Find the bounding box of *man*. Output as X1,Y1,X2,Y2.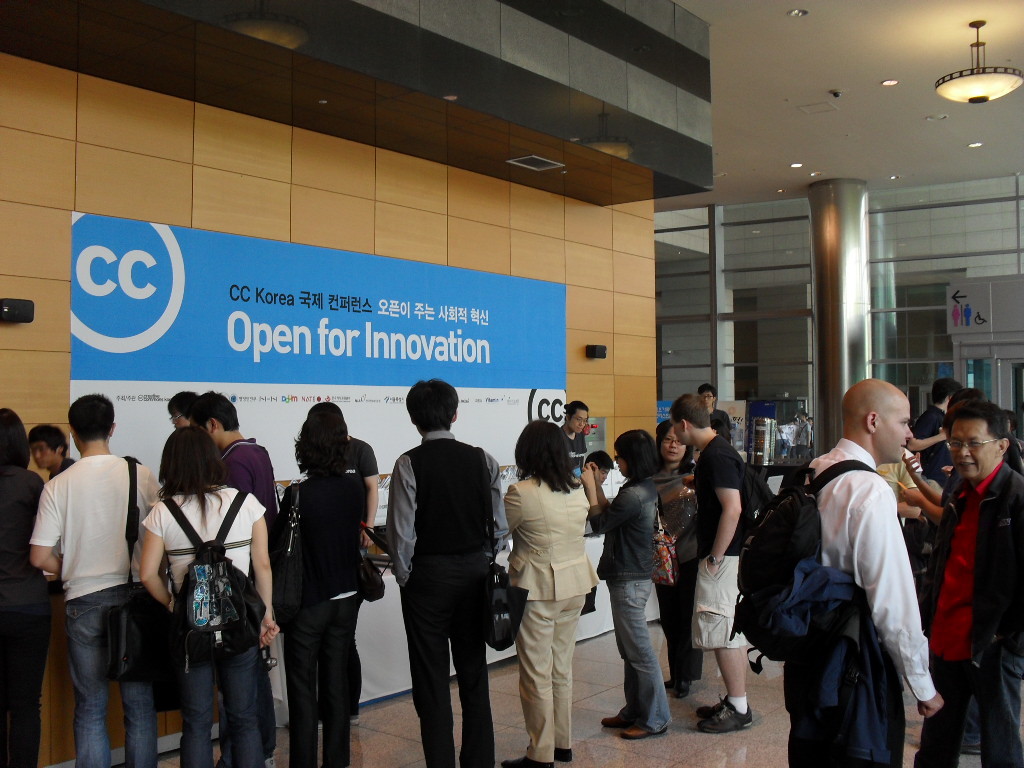
696,382,735,449.
